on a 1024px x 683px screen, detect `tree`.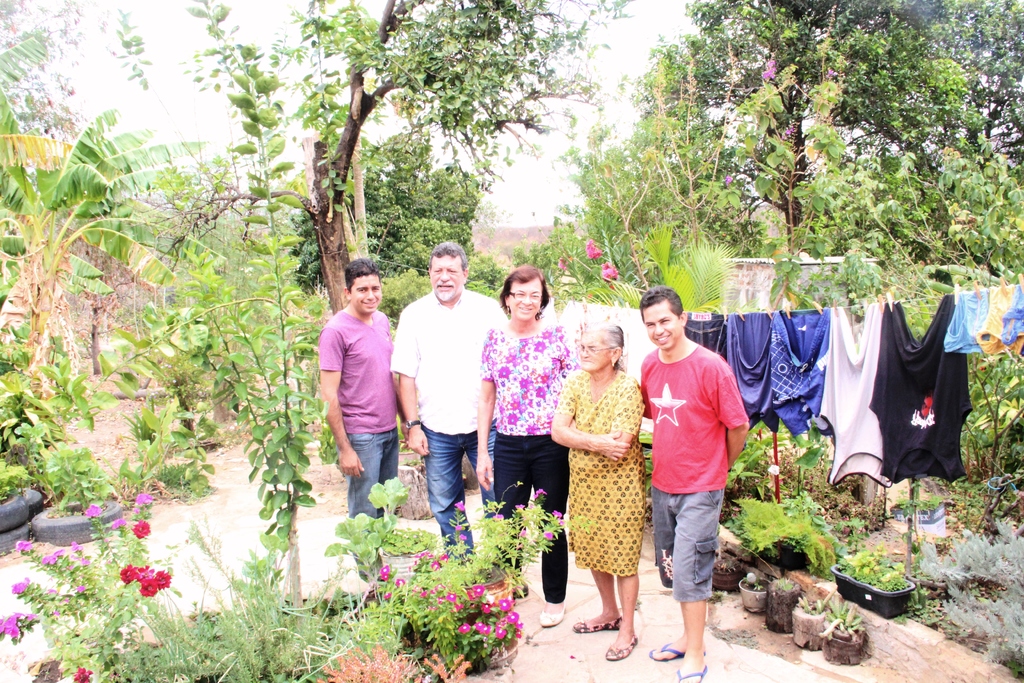
[685, 0, 1023, 255].
